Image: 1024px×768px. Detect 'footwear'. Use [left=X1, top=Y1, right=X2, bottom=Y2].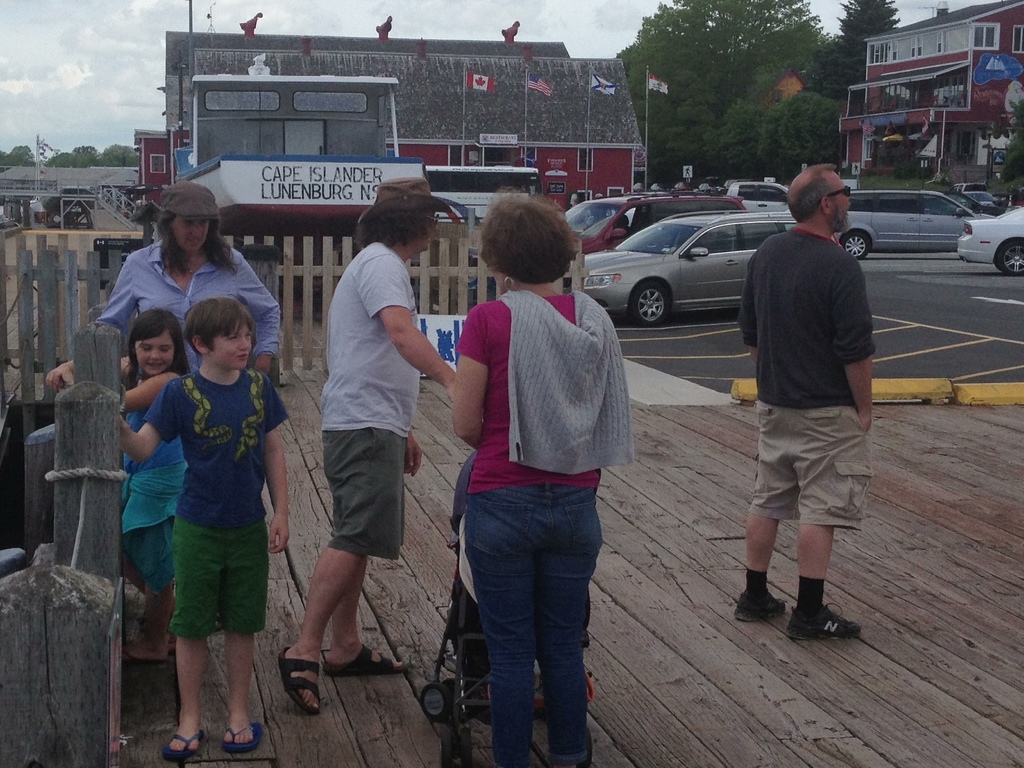
[left=780, top=581, right=857, bottom=652].
